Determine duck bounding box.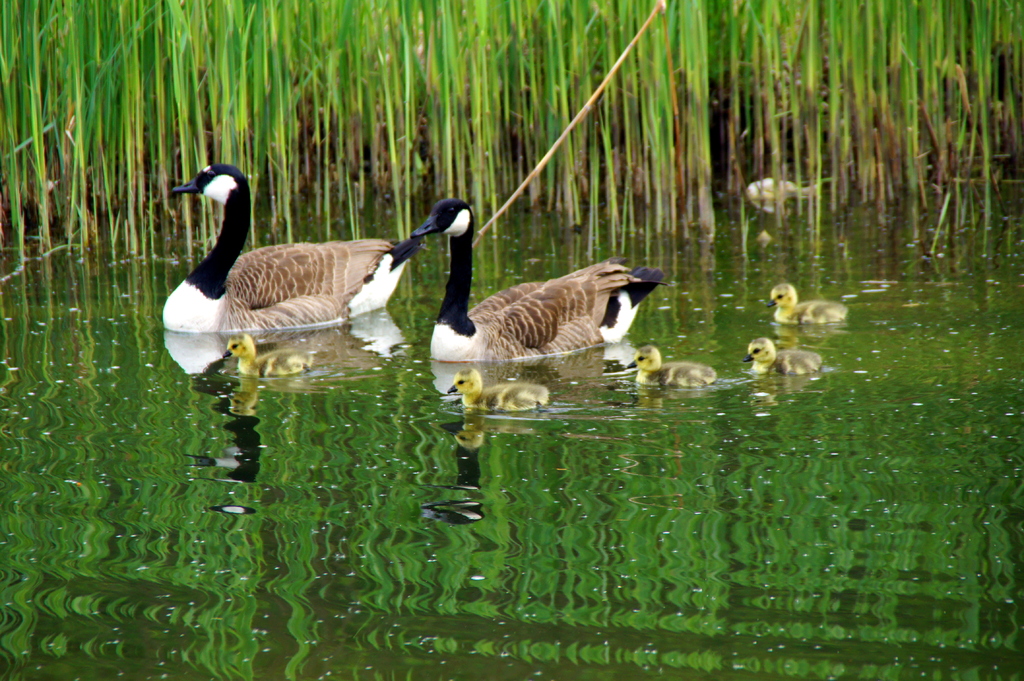
Determined: (left=449, top=369, right=545, bottom=409).
